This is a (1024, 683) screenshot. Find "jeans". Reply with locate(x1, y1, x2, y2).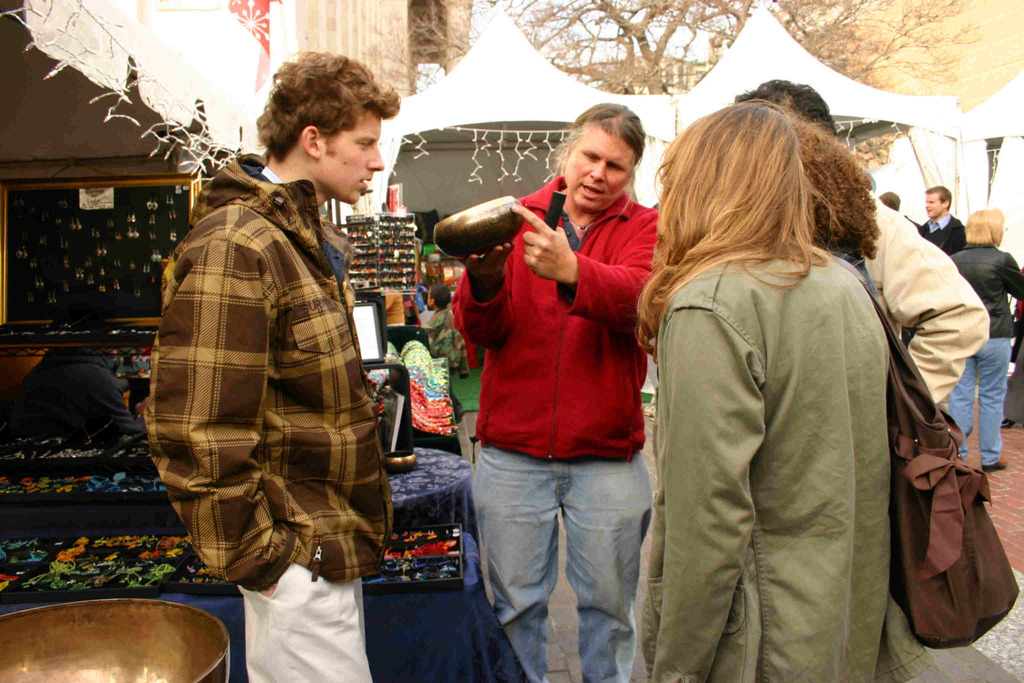
locate(944, 340, 1009, 467).
